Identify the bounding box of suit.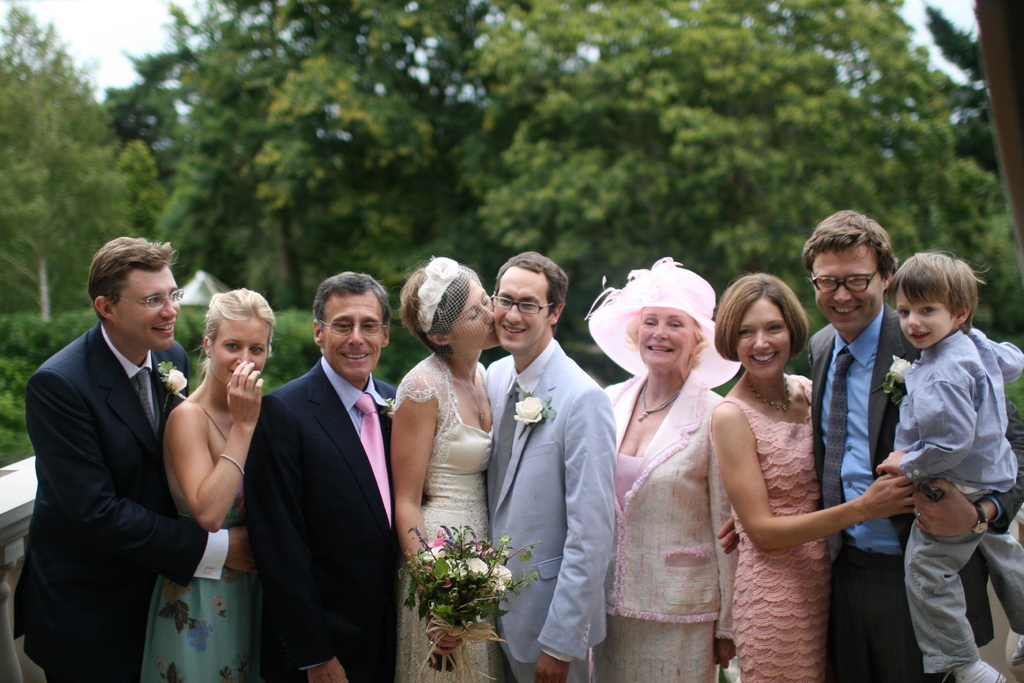
crop(241, 347, 404, 682).
